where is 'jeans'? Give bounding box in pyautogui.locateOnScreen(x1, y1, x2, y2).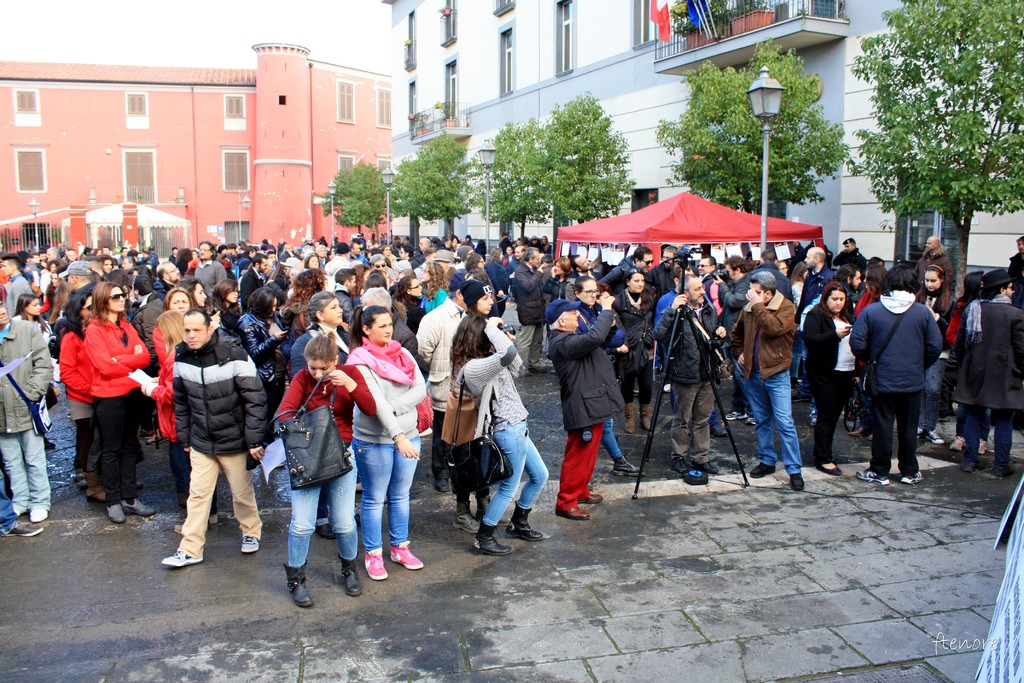
pyautogui.locateOnScreen(735, 373, 801, 470).
